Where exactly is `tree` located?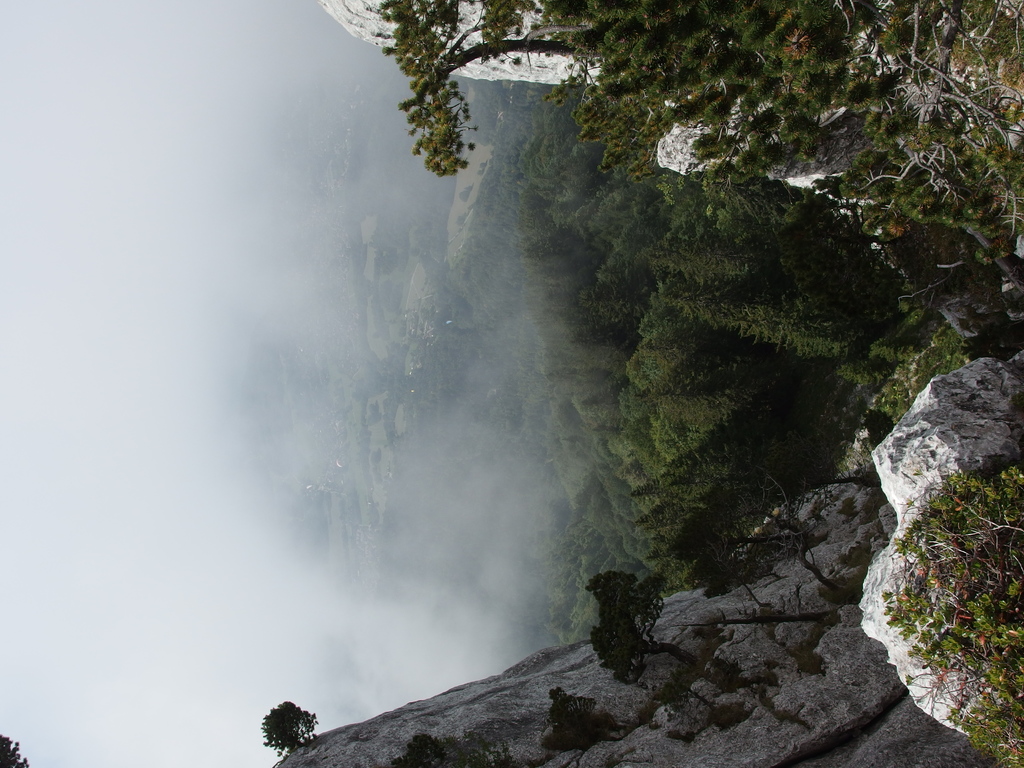
Its bounding box is [538, 685, 604, 744].
